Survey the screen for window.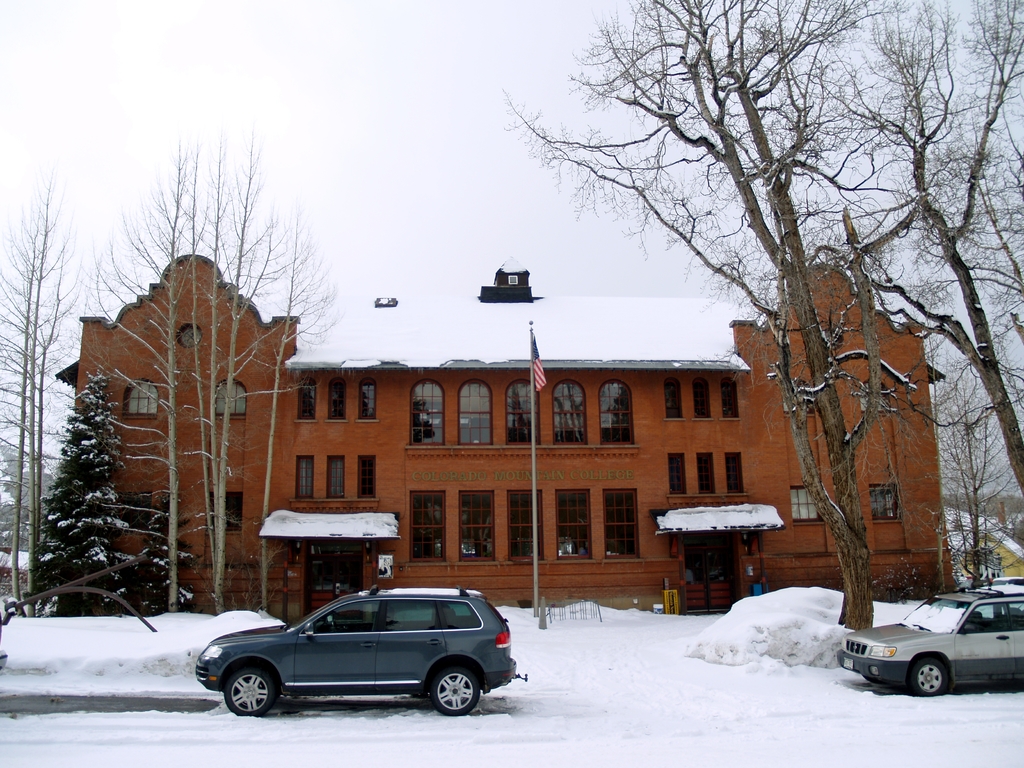
Survey found: 459/383/492/442.
